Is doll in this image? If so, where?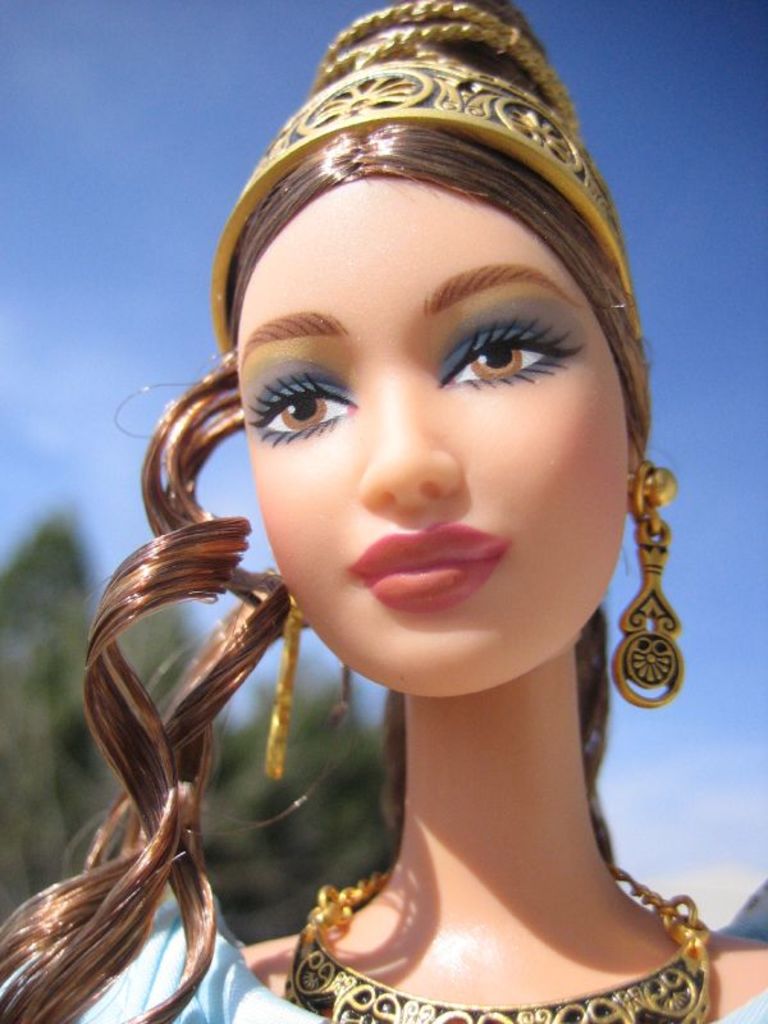
Yes, at [x1=74, y1=0, x2=732, y2=1023].
